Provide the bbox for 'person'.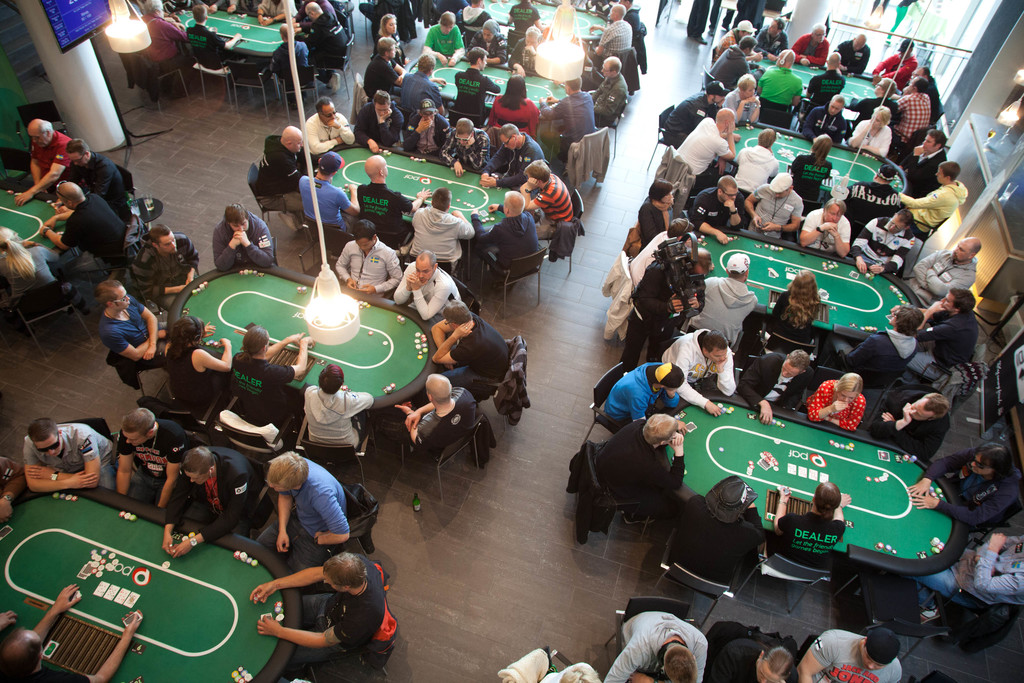
detection(239, 547, 402, 662).
